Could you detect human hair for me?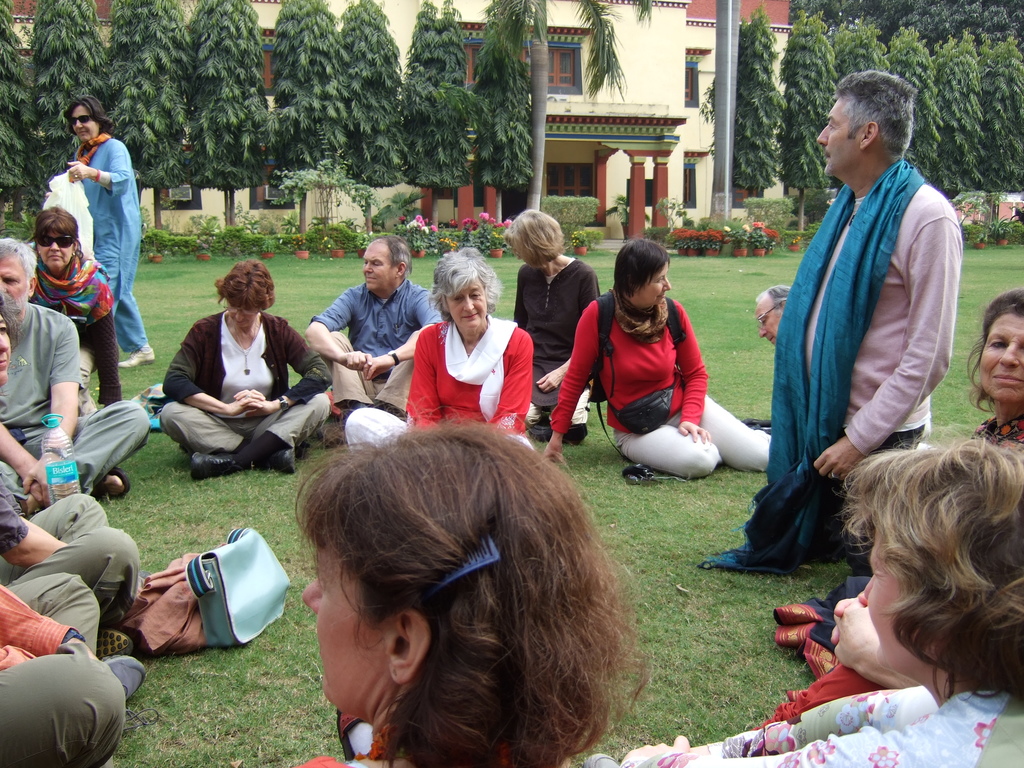
Detection result: [207, 260, 277, 312].
